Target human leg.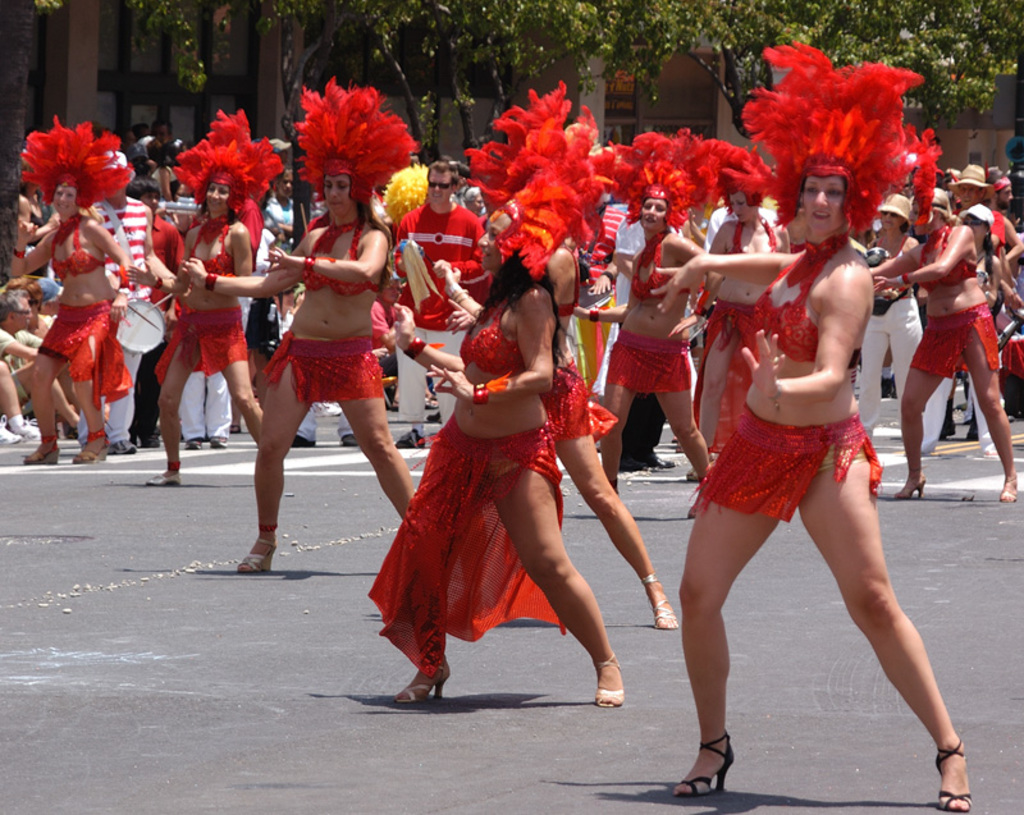
Target region: [557, 429, 676, 624].
